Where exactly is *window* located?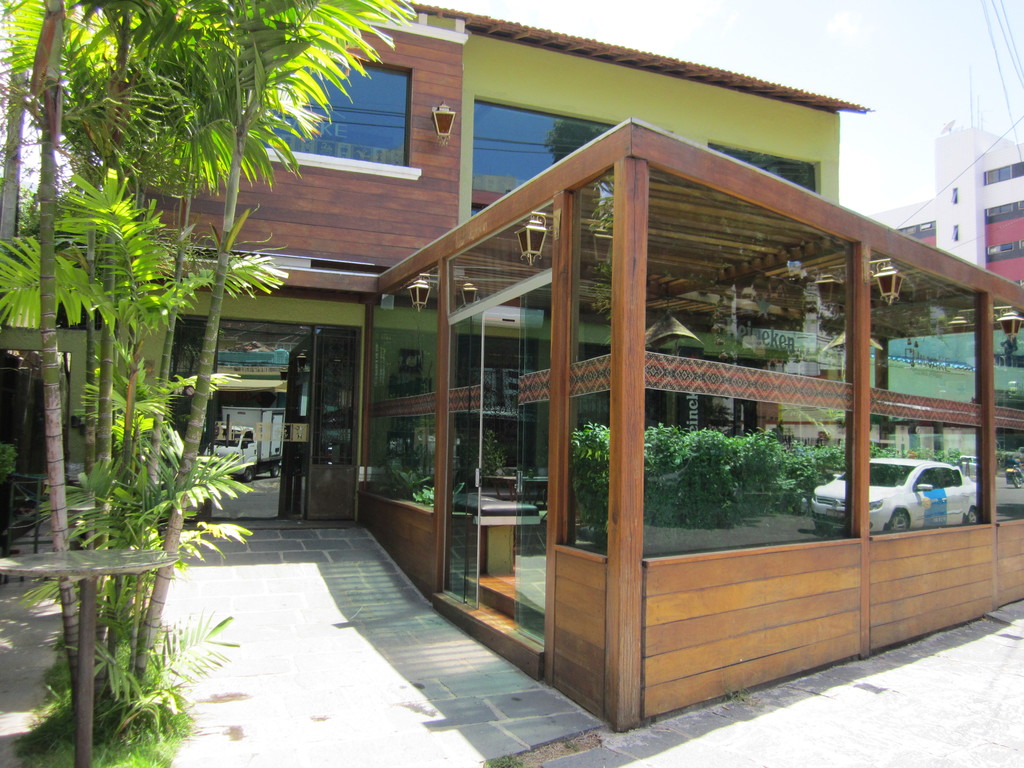
Its bounding box is 265:43:419:172.
